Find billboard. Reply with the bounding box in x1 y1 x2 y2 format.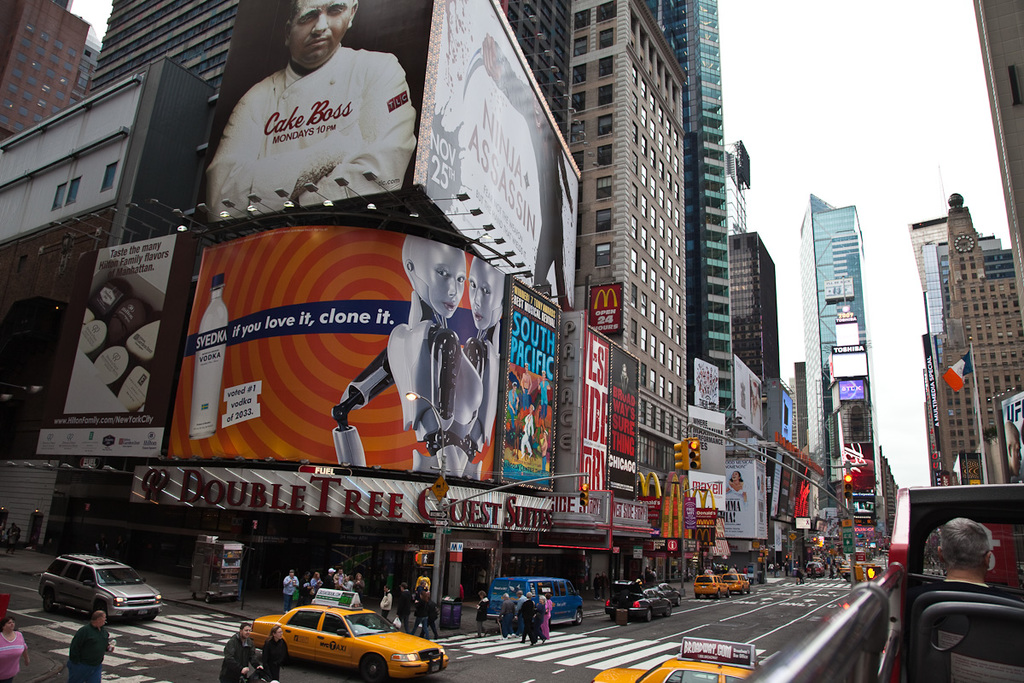
422 0 578 306.
